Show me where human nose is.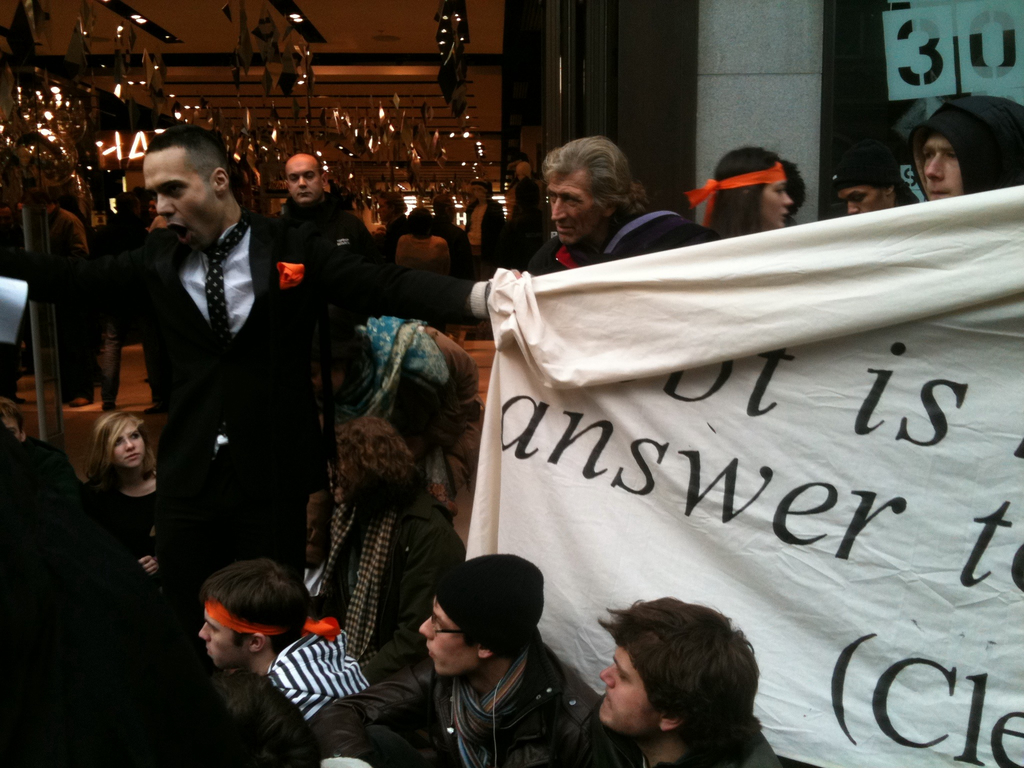
human nose is at region(925, 154, 945, 179).
